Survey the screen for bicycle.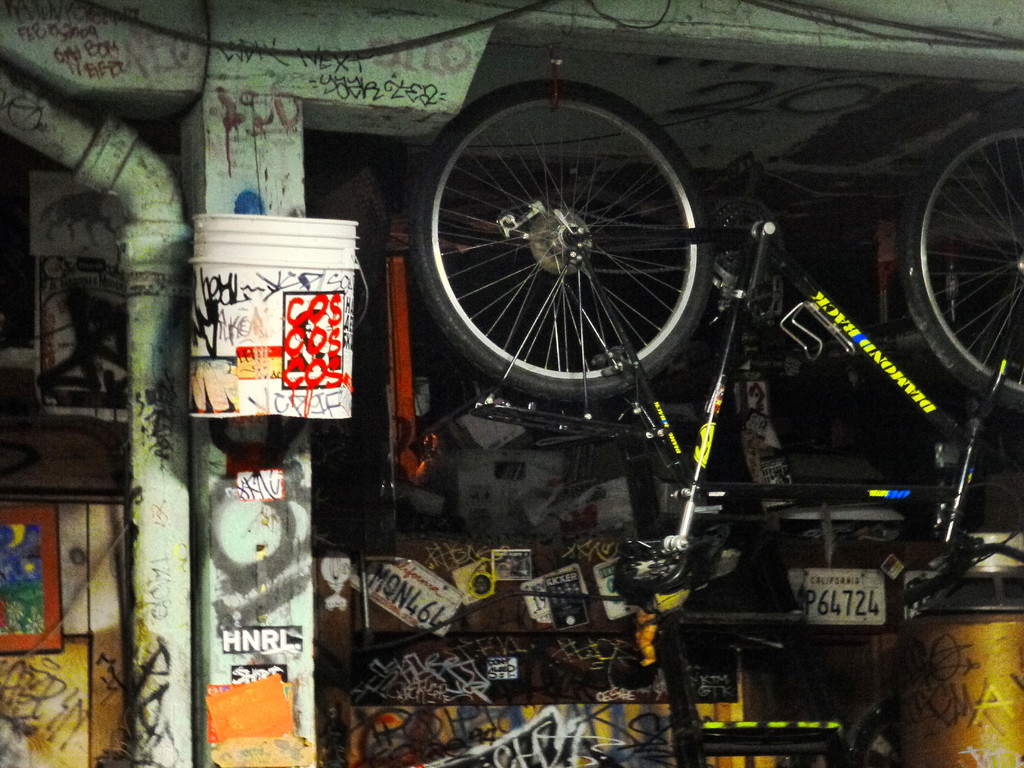
Survey found: <bbox>399, 67, 1023, 596</bbox>.
